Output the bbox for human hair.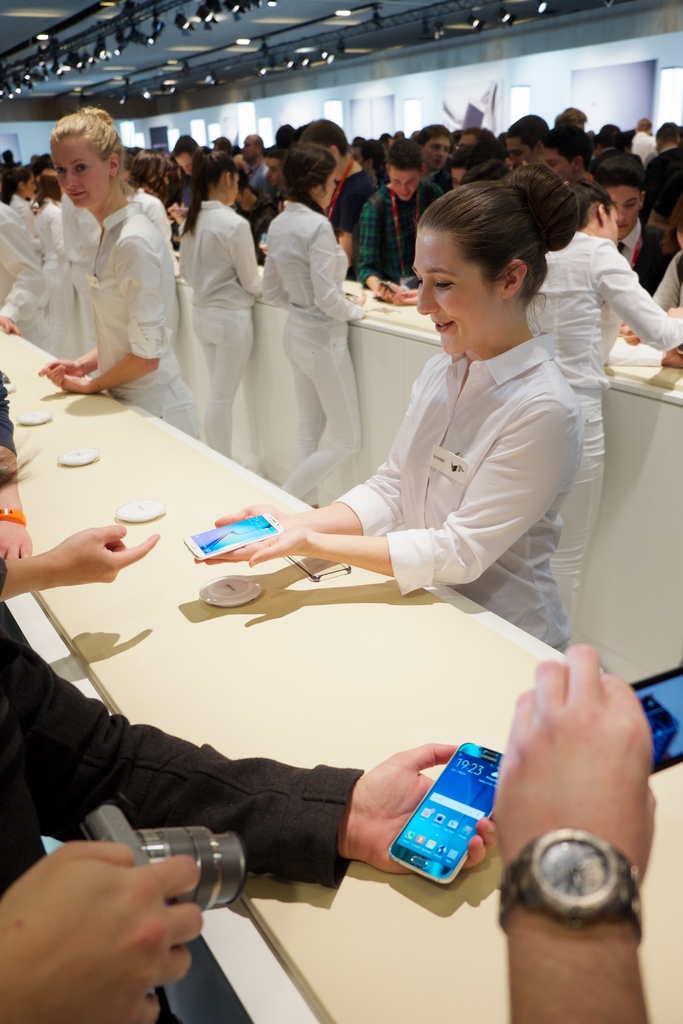
box(657, 189, 682, 254).
